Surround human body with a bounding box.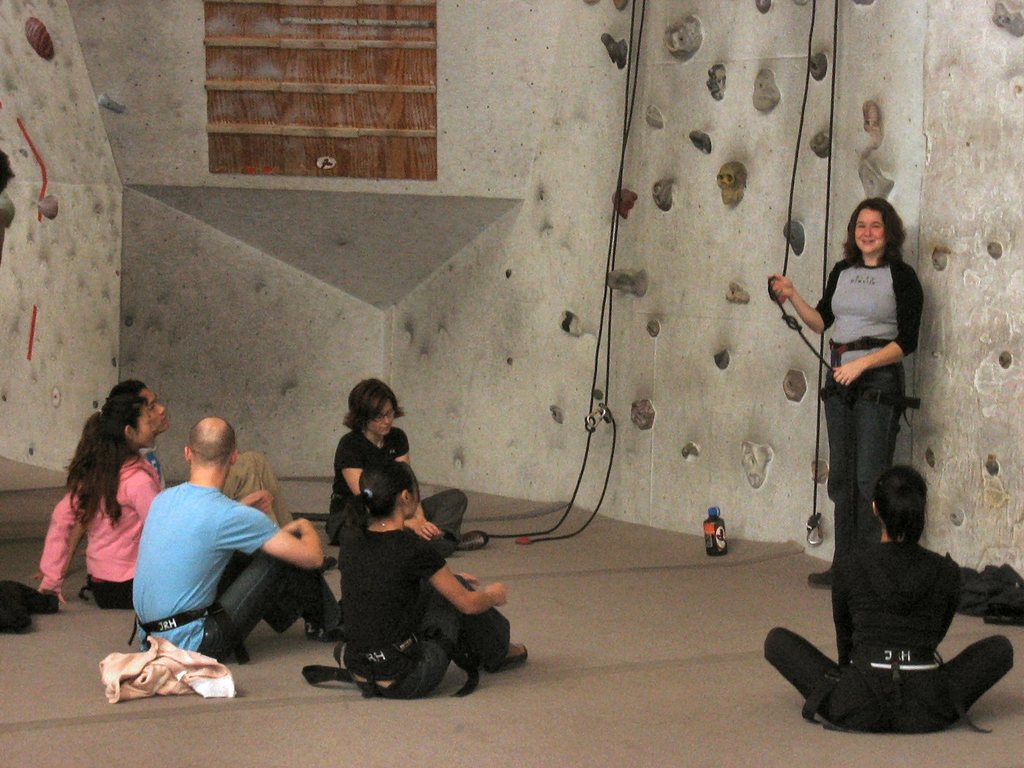
box(762, 537, 1011, 732).
